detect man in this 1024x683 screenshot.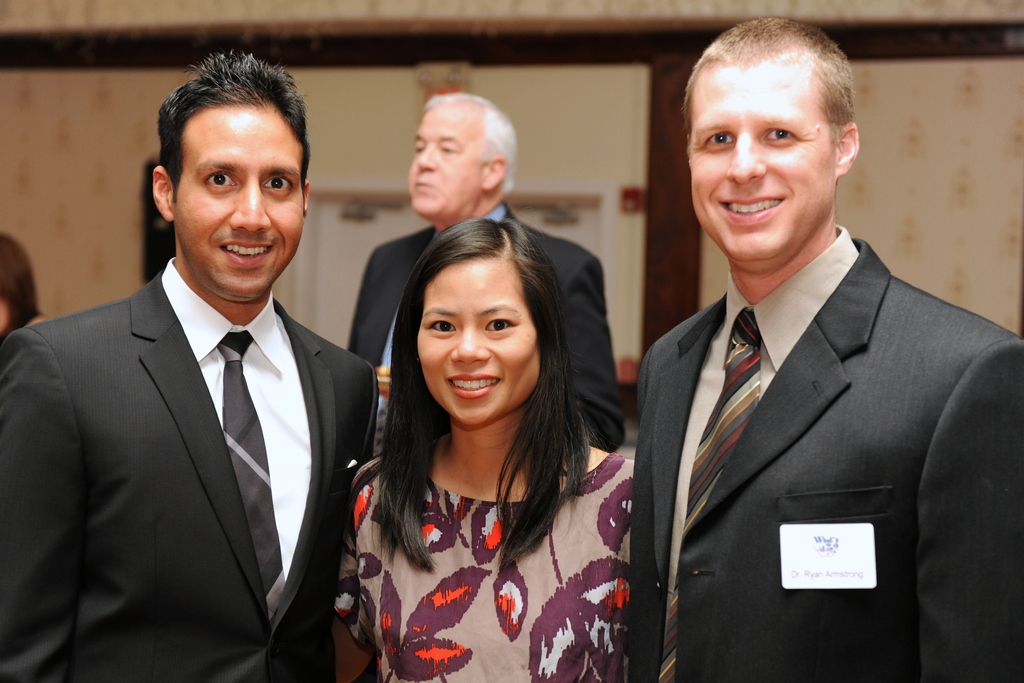
Detection: 6, 79, 378, 679.
